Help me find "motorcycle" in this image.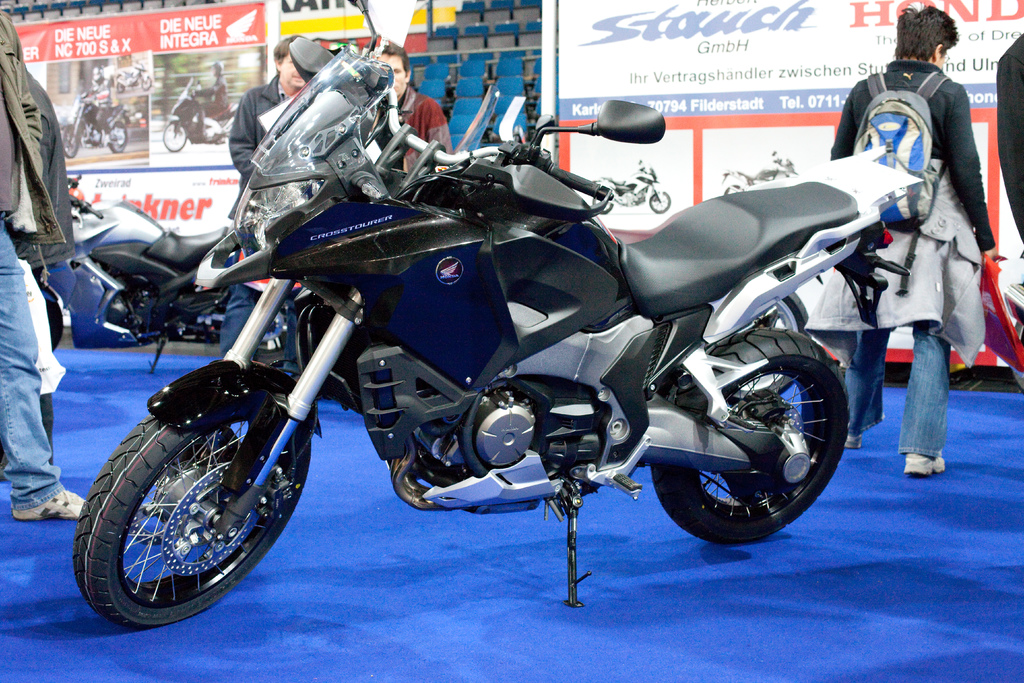
Found it: 1007 251 1023 399.
